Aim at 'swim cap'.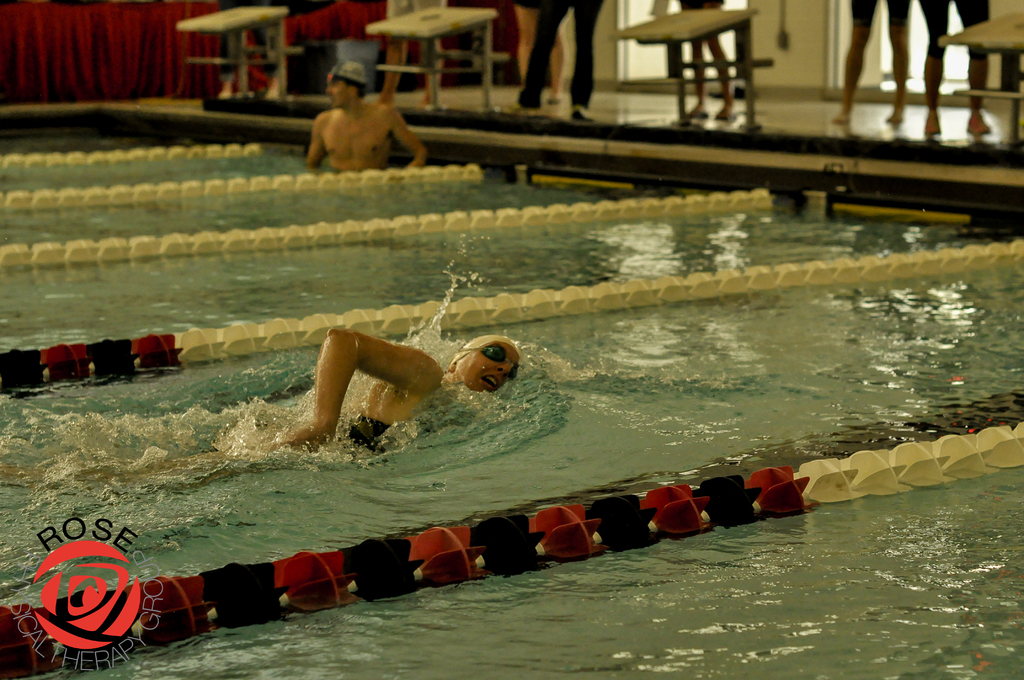
Aimed at region(450, 333, 521, 368).
